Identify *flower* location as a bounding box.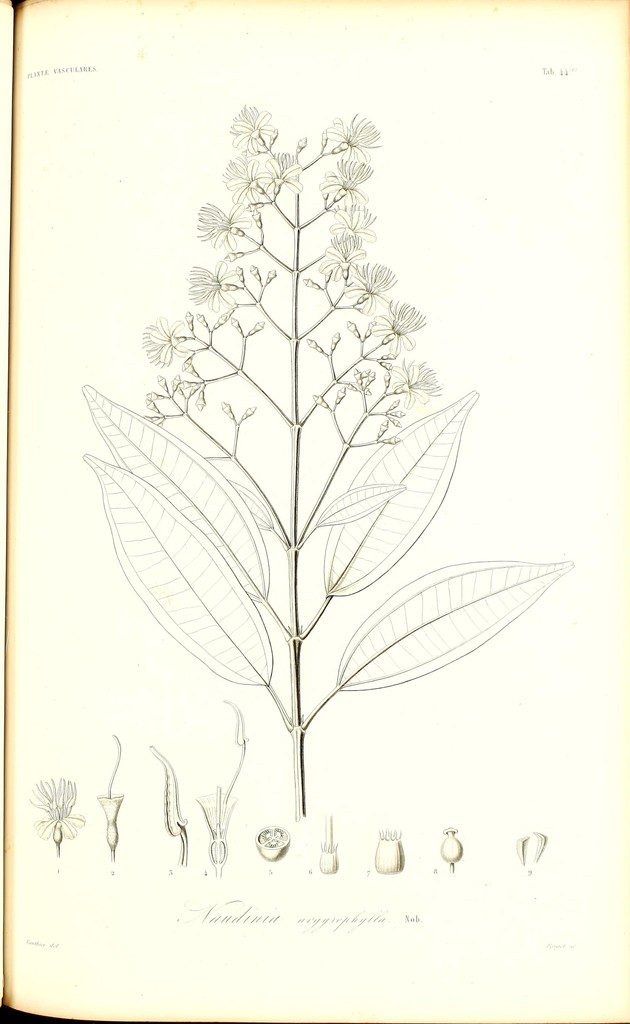
x1=327, y1=161, x2=369, y2=195.
